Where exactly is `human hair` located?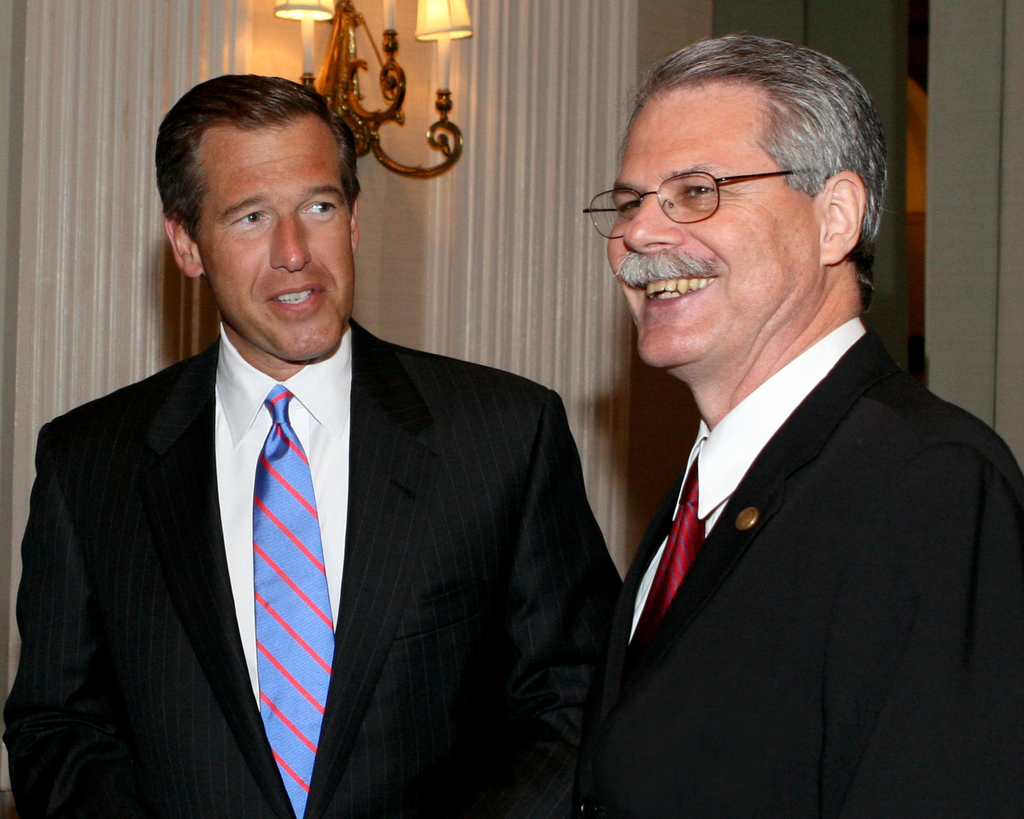
Its bounding box is bbox(605, 28, 882, 276).
